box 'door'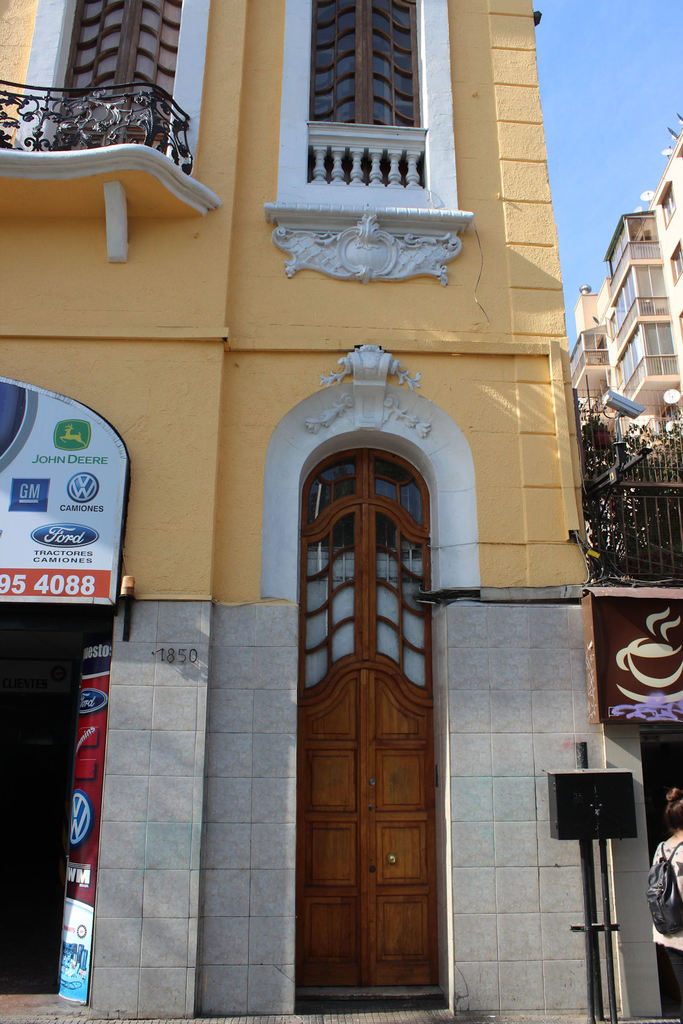
box=[284, 438, 456, 998]
